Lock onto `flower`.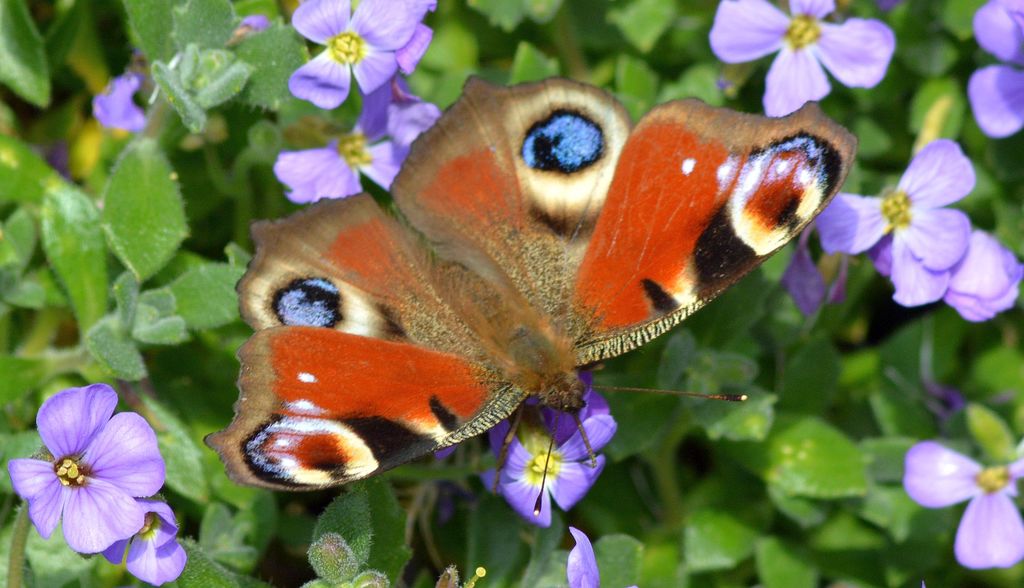
Locked: [x1=272, y1=76, x2=452, y2=202].
